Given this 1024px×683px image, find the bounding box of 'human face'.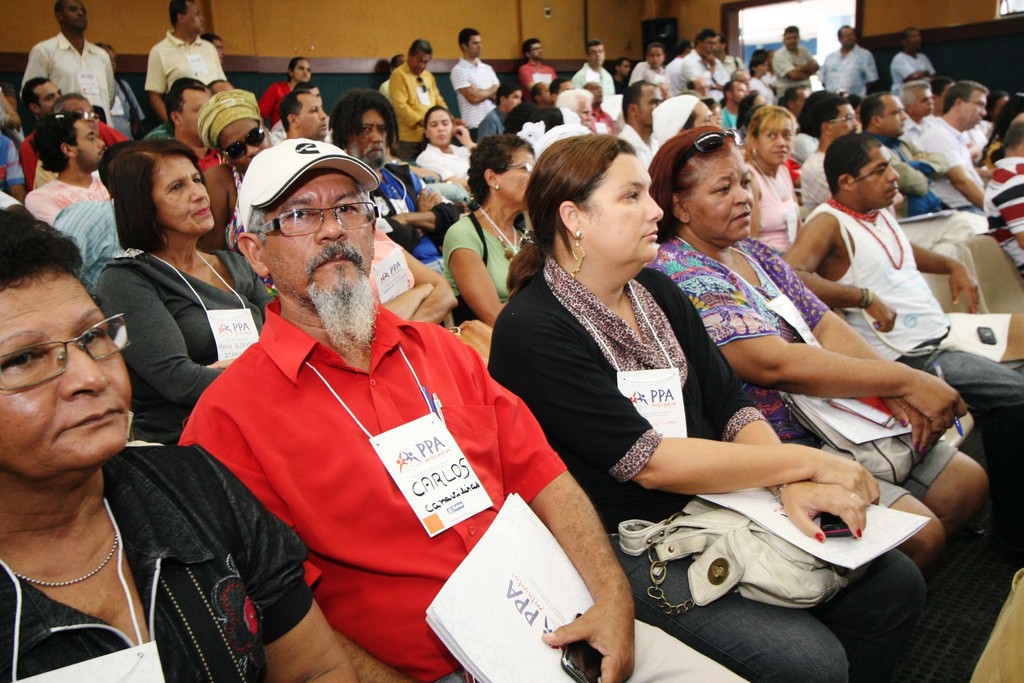
[left=915, top=93, right=934, bottom=114].
